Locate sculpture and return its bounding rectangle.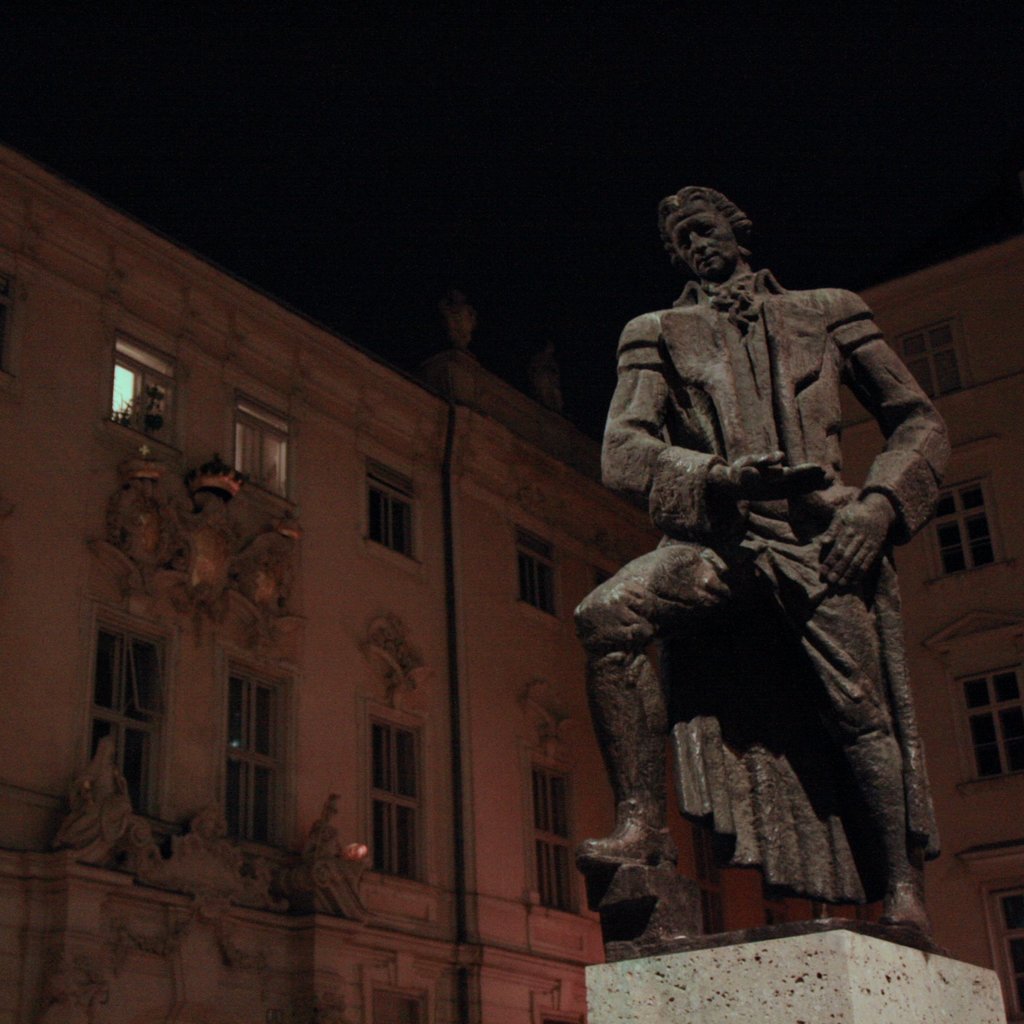
x1=581, y1=200, x2=976, y2=960.
